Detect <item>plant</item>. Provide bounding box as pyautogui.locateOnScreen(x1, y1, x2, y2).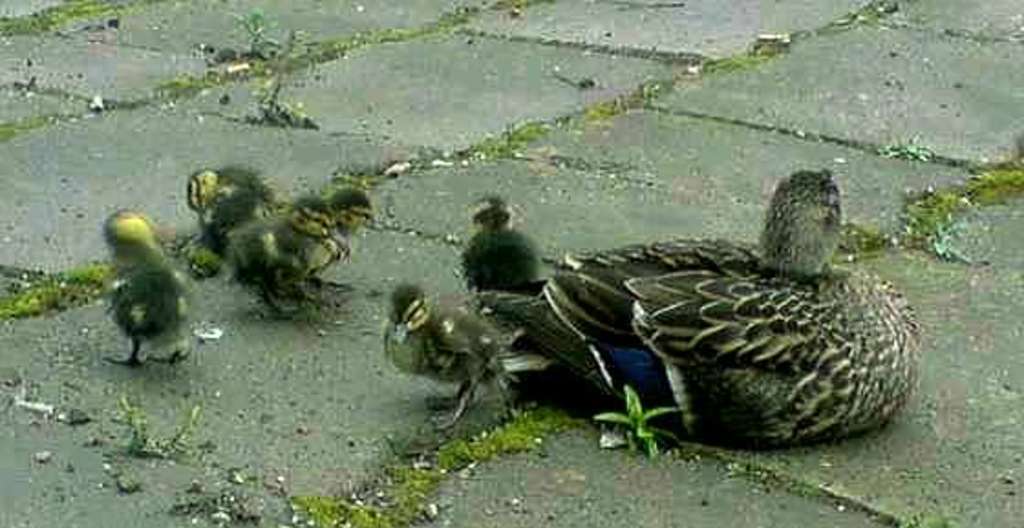
pyautogui.locateOnScreen(697, 46, 770, 80).
